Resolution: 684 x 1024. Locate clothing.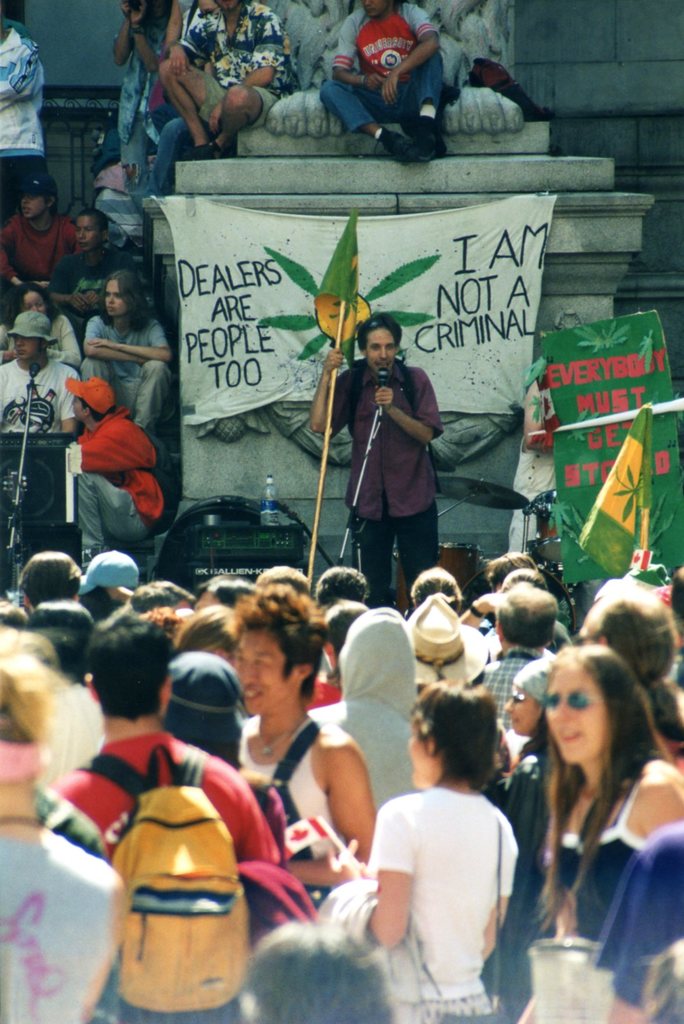
472,645,554,762.
